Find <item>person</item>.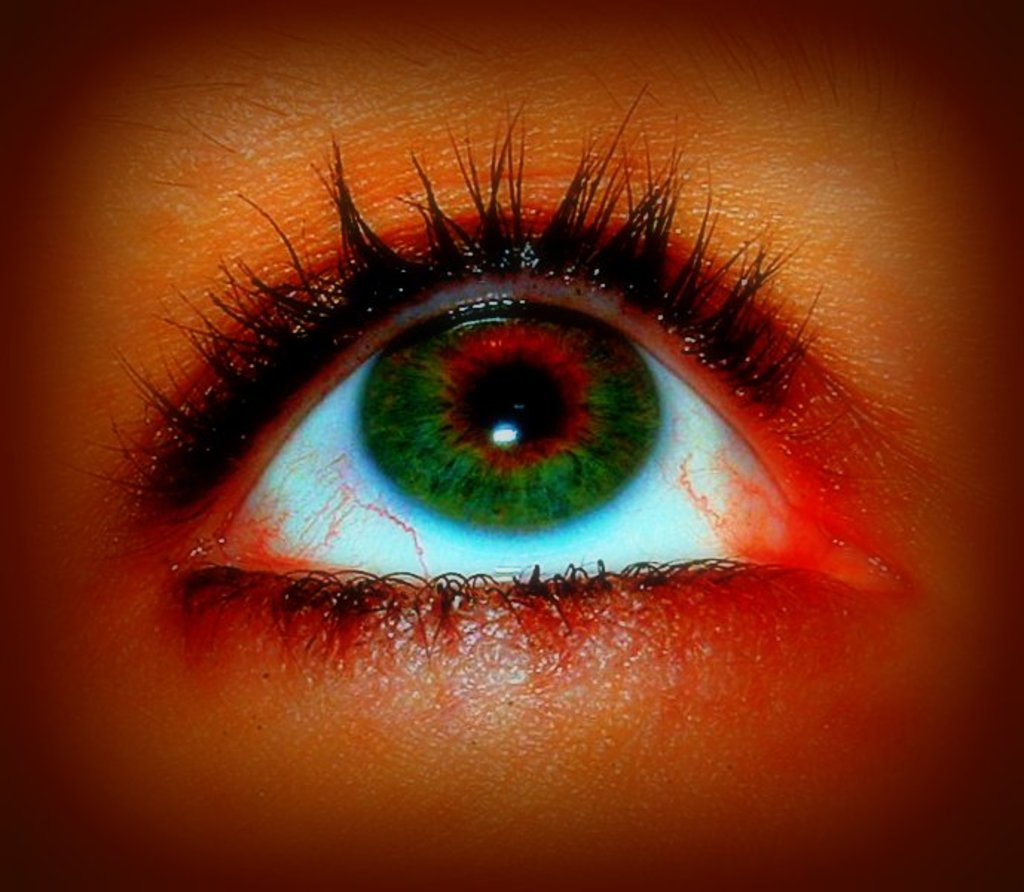
rect(0, 0, 1023, 888).
